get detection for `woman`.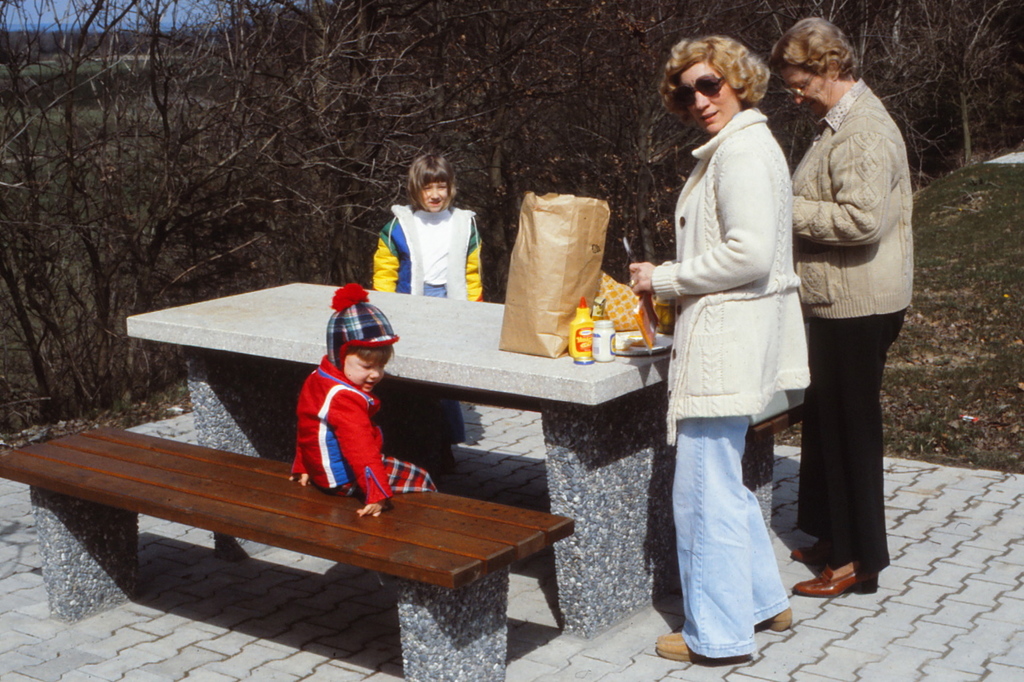
Detection: {"x1": 627, "y1": 40, "x2": 811, "y2": 662}.
